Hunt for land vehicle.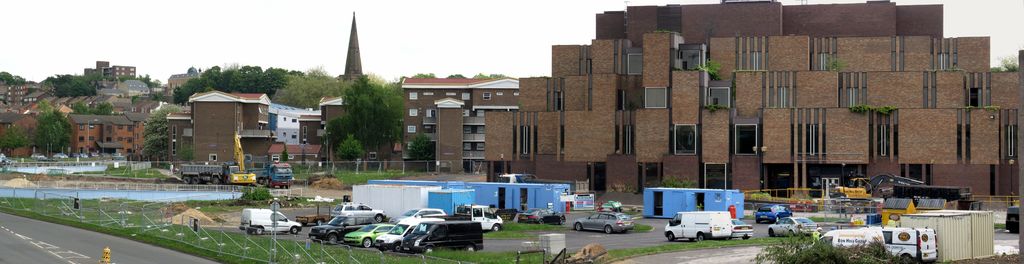
Hunted down at pyautogui.locateOnScreen(518, 206, 567, 229).
